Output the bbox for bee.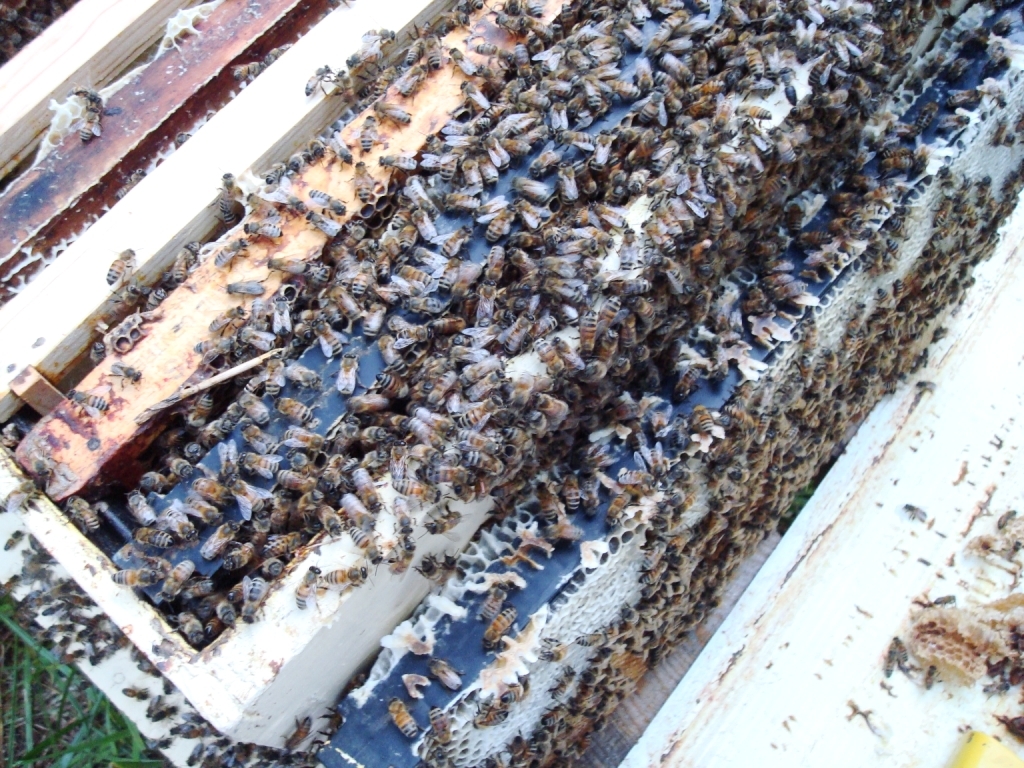
bbox(191, 389, 214, 426).
